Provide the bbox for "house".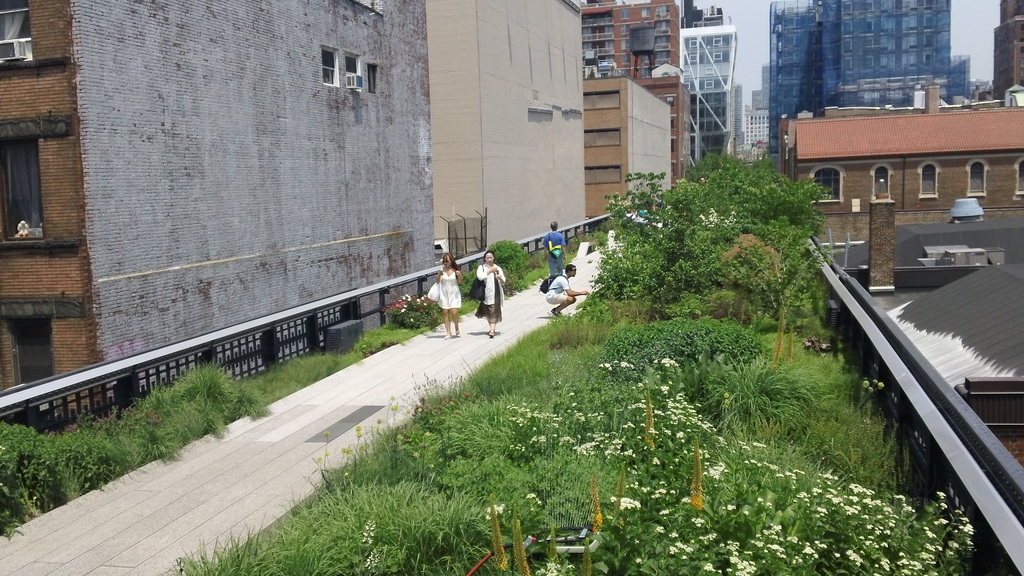
crop(0, 2, 440, 358).
